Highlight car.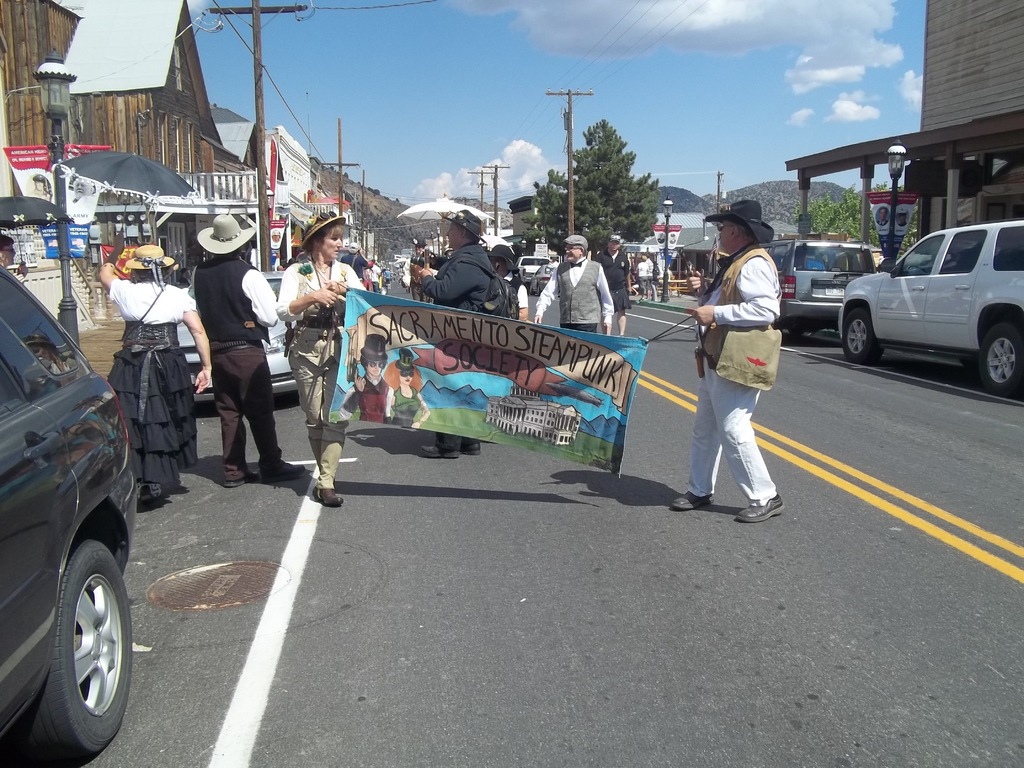
Highlighted region: detection(760, 232, 879, 332).
